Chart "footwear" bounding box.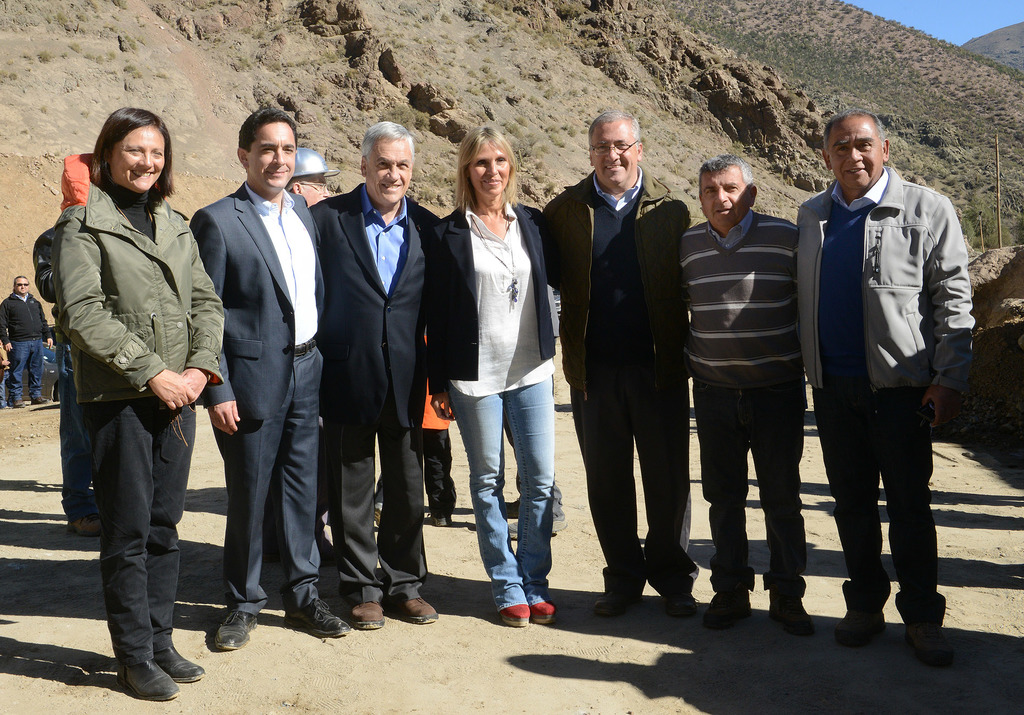
Charted: Rect(217, 608, 260, 652).
